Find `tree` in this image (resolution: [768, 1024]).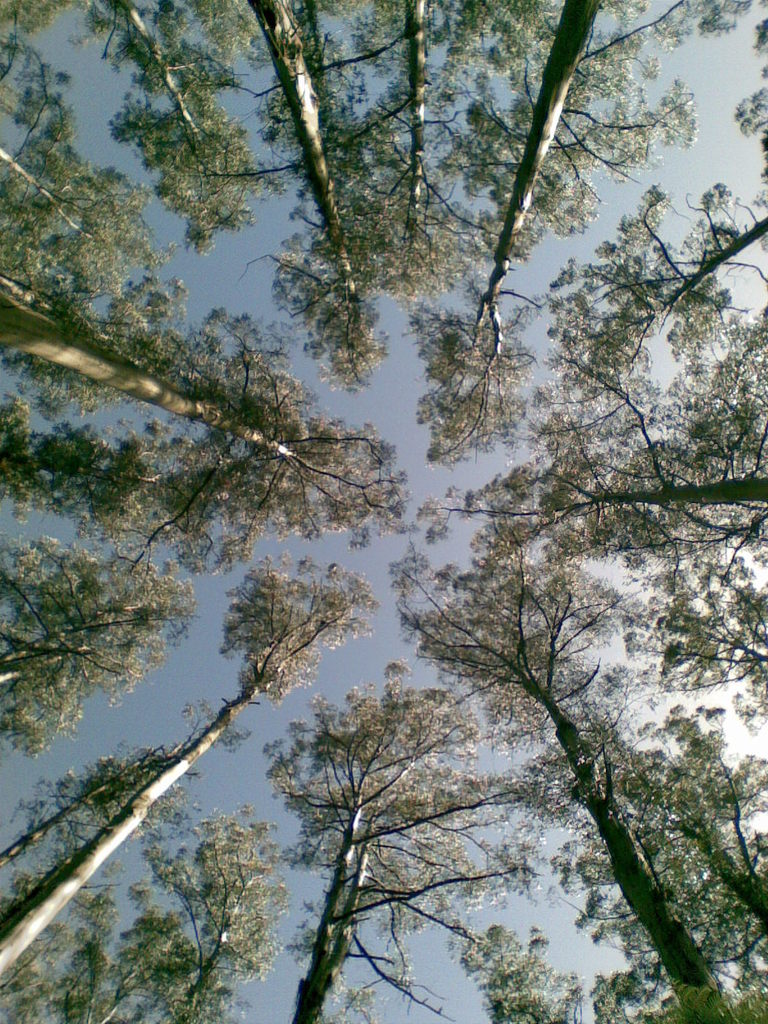
crop(0, 187, 407, 556).
